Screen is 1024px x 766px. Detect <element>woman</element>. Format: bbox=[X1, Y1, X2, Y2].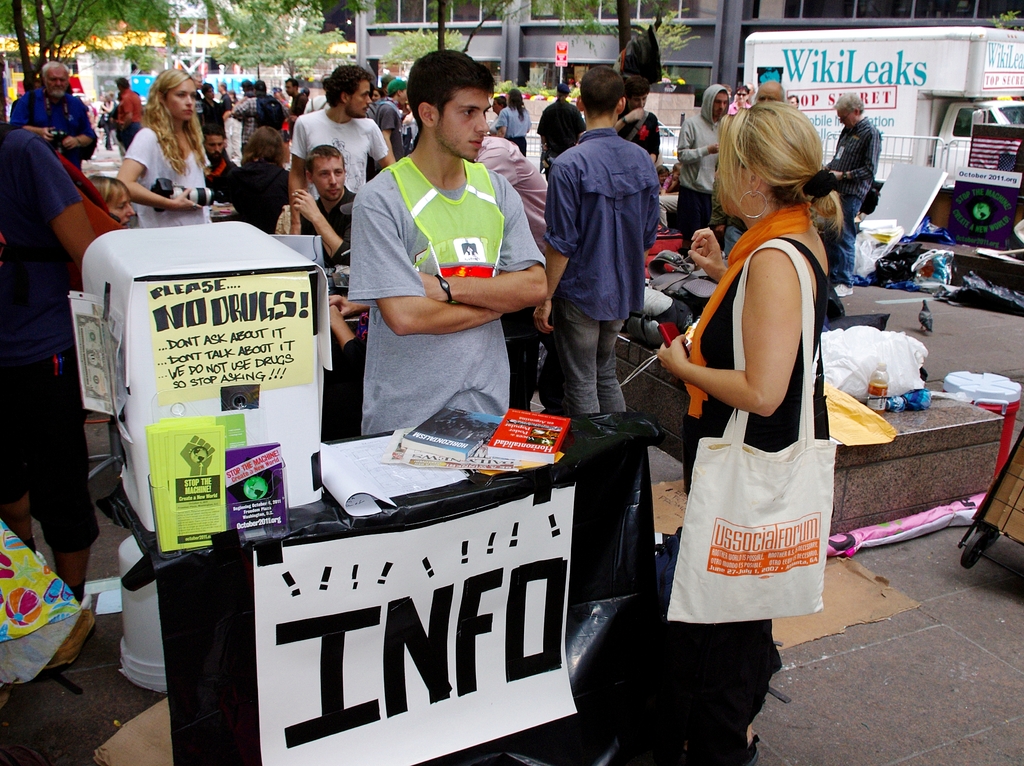
bbox=[84, 170, 136, 231].
